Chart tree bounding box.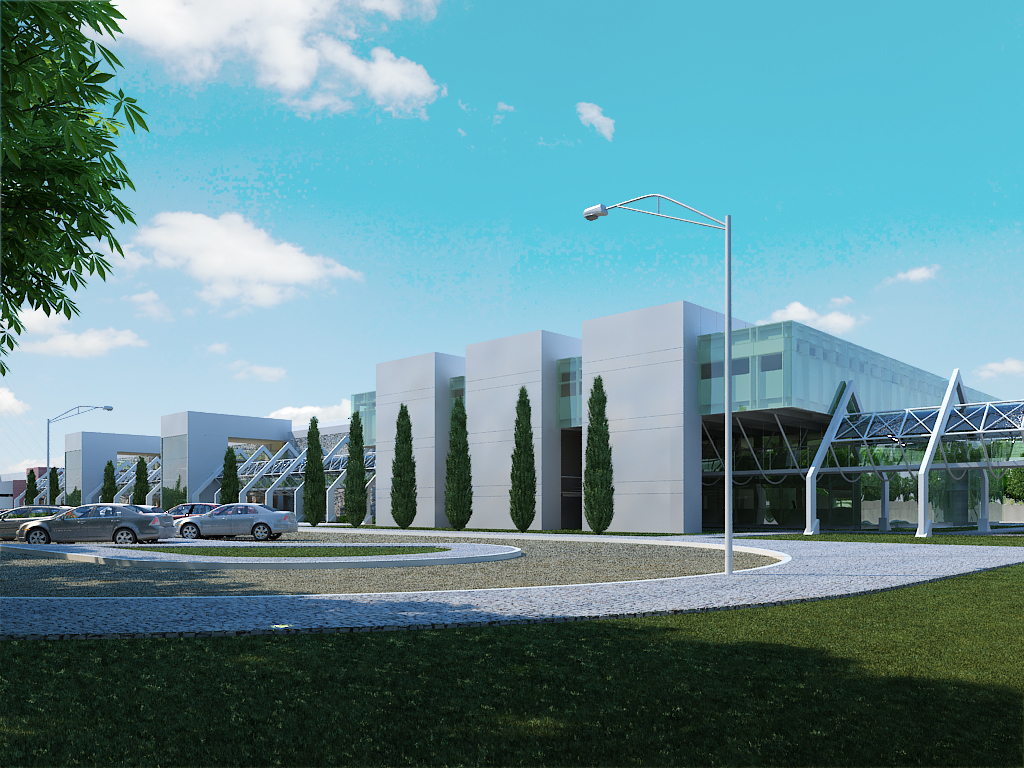
Charted: (x1=444, y1=400, x2=476, y2=533).
